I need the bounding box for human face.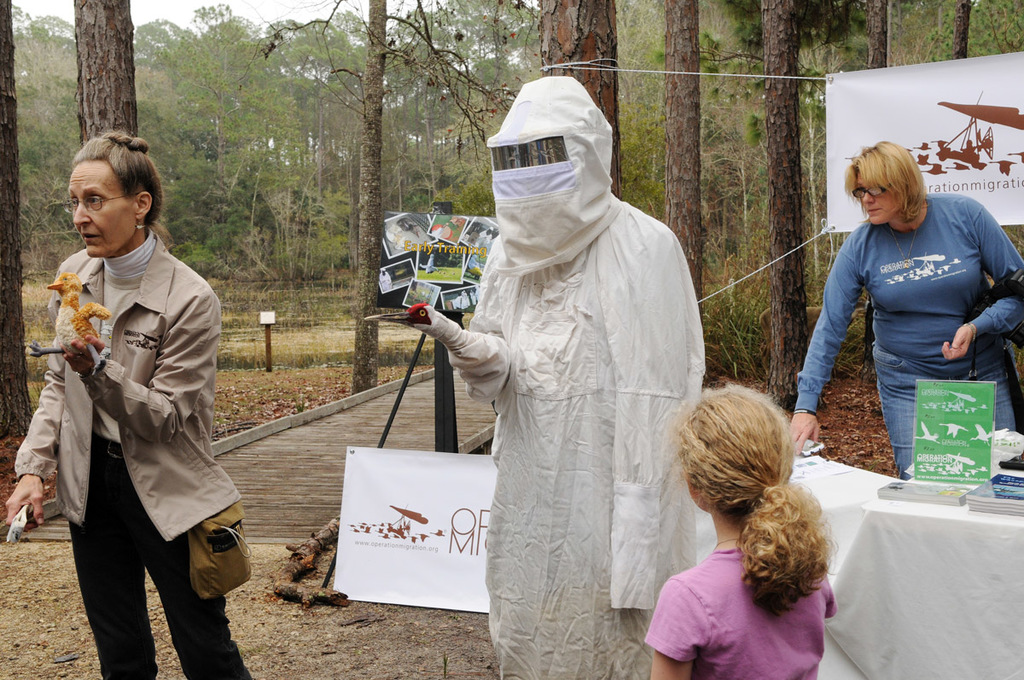
Here it is: 68, 160, 130, 260.
